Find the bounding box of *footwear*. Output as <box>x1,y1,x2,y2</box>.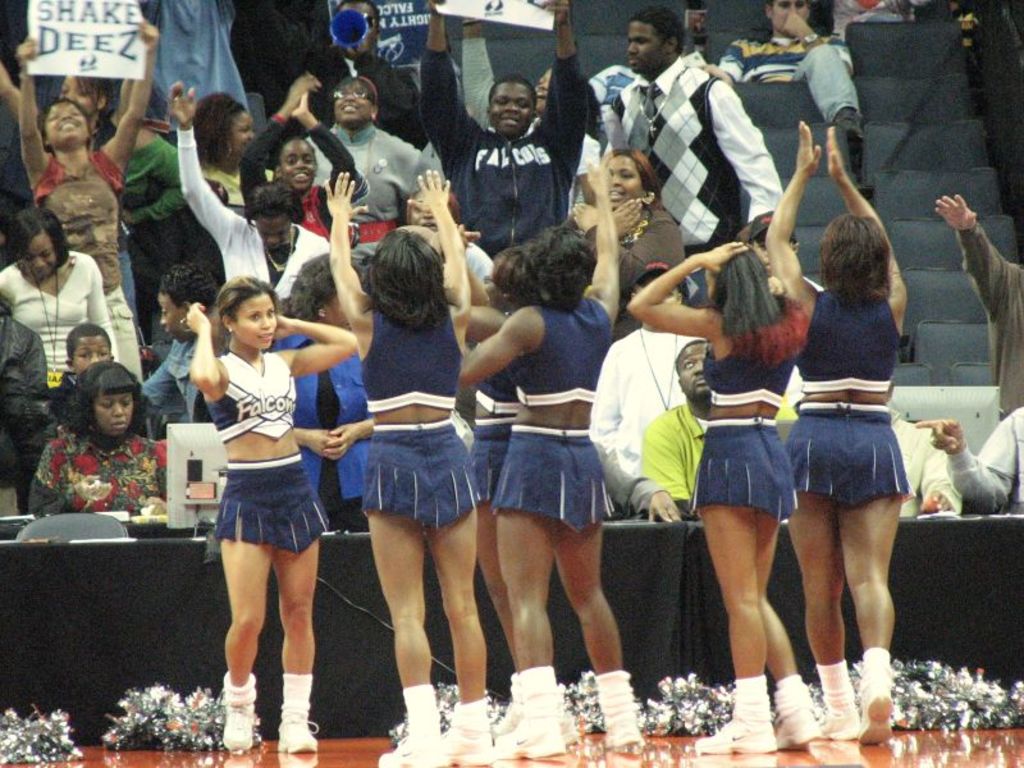
<box>278,712,319,758</box>.
